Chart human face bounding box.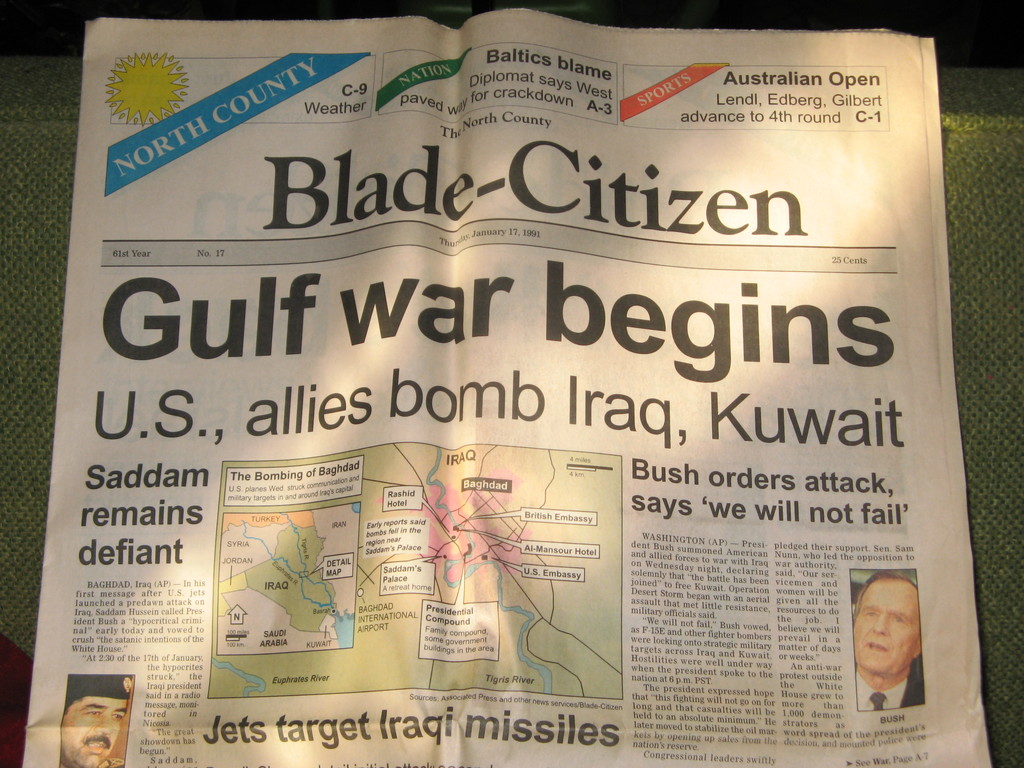
Charted: rect(61, 699, 129, 767).
